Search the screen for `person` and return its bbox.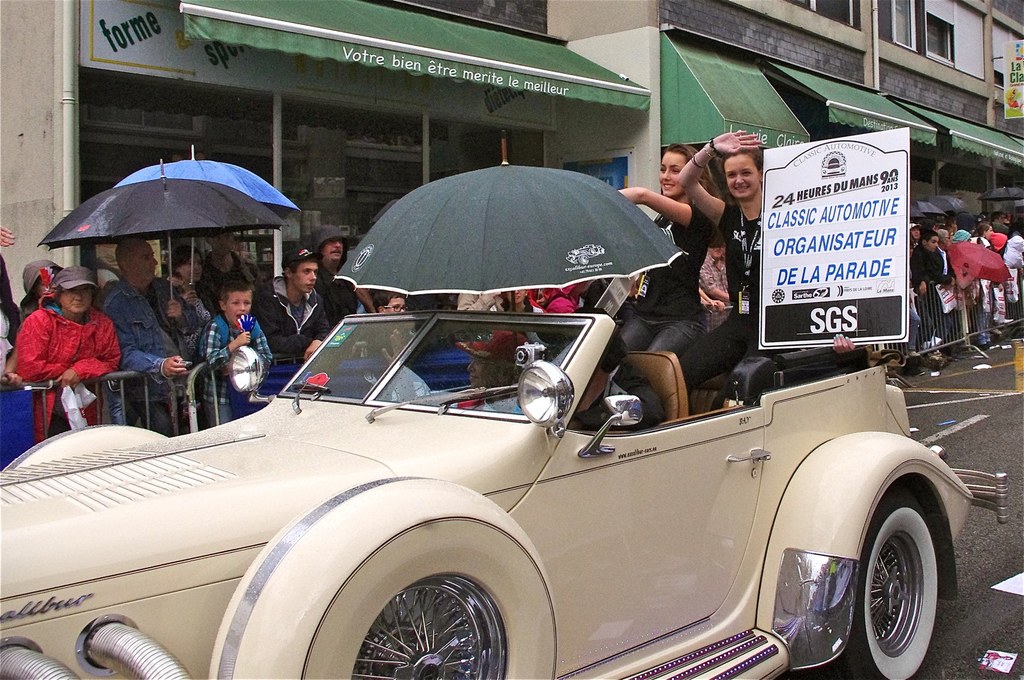
Found: detection(381, 328, 531, 412).
